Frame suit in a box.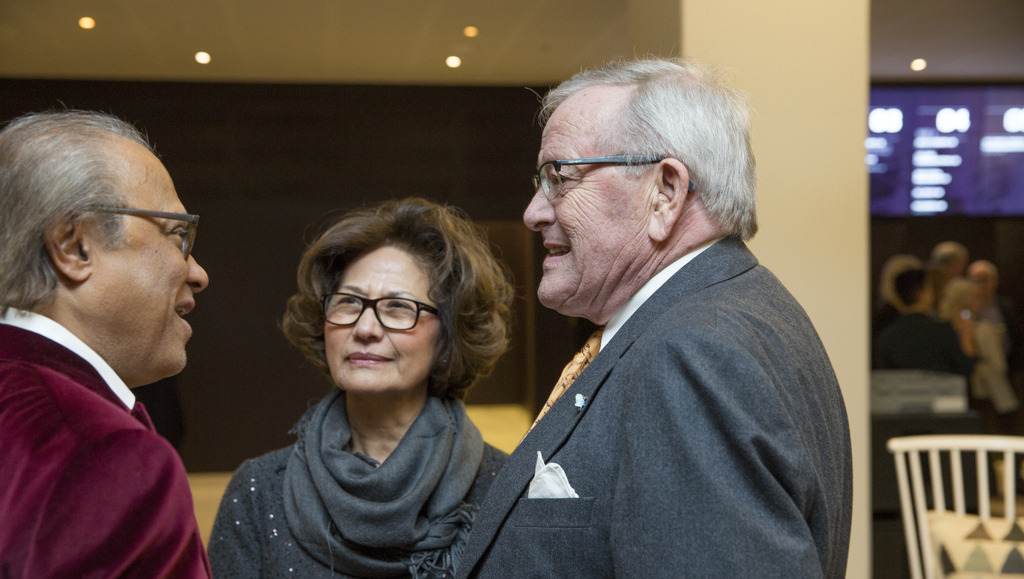
(459, 148, 877, 575).
